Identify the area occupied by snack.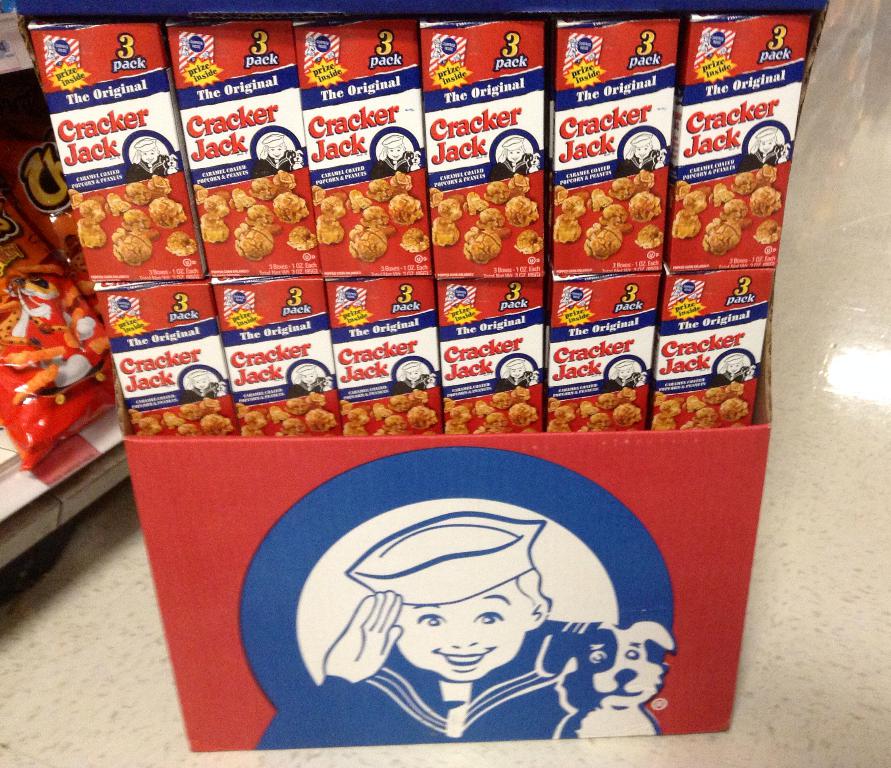
Area: bbox=(0, 189, 112, 468).
